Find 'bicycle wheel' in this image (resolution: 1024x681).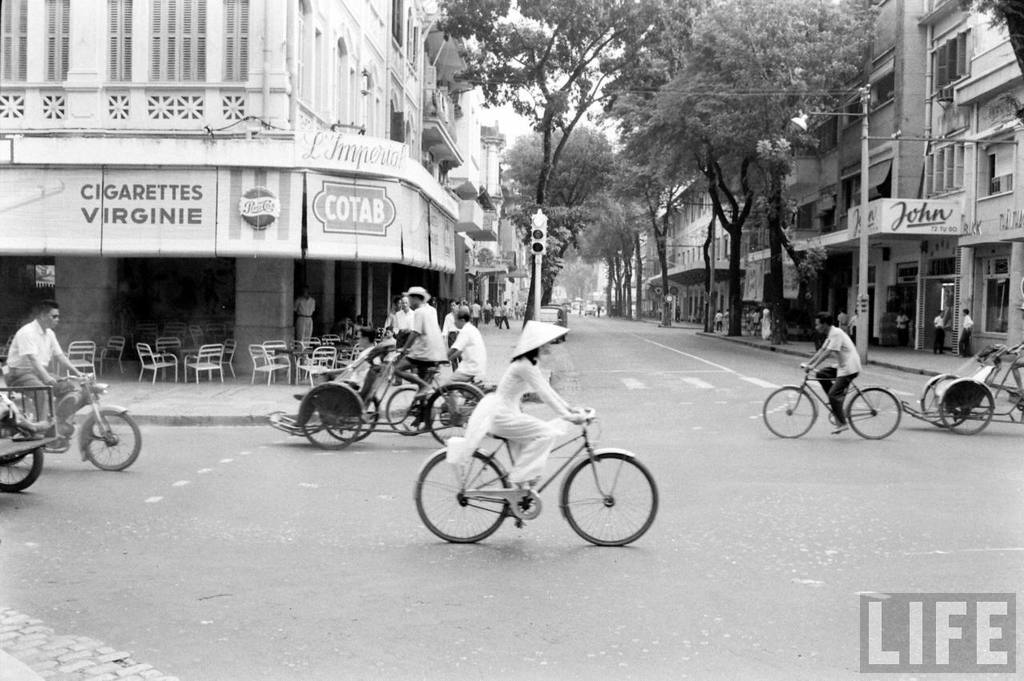
BBox(762, 387, 815, 438).
